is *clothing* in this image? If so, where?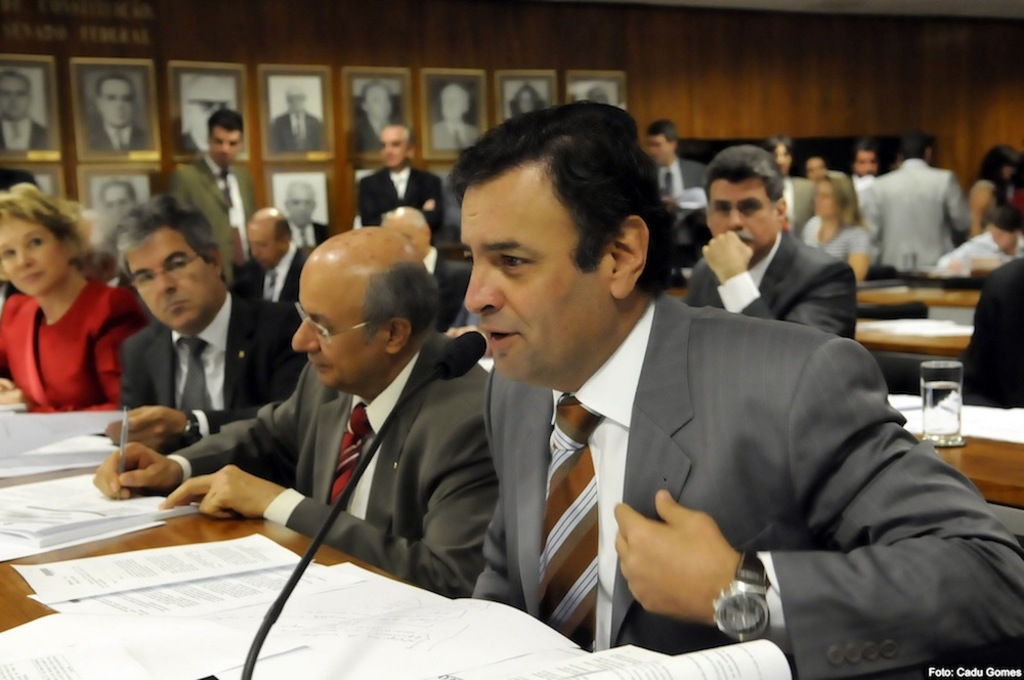
Yes, at pyautogui.locateOnScreen(776, 176, 821, 232).
